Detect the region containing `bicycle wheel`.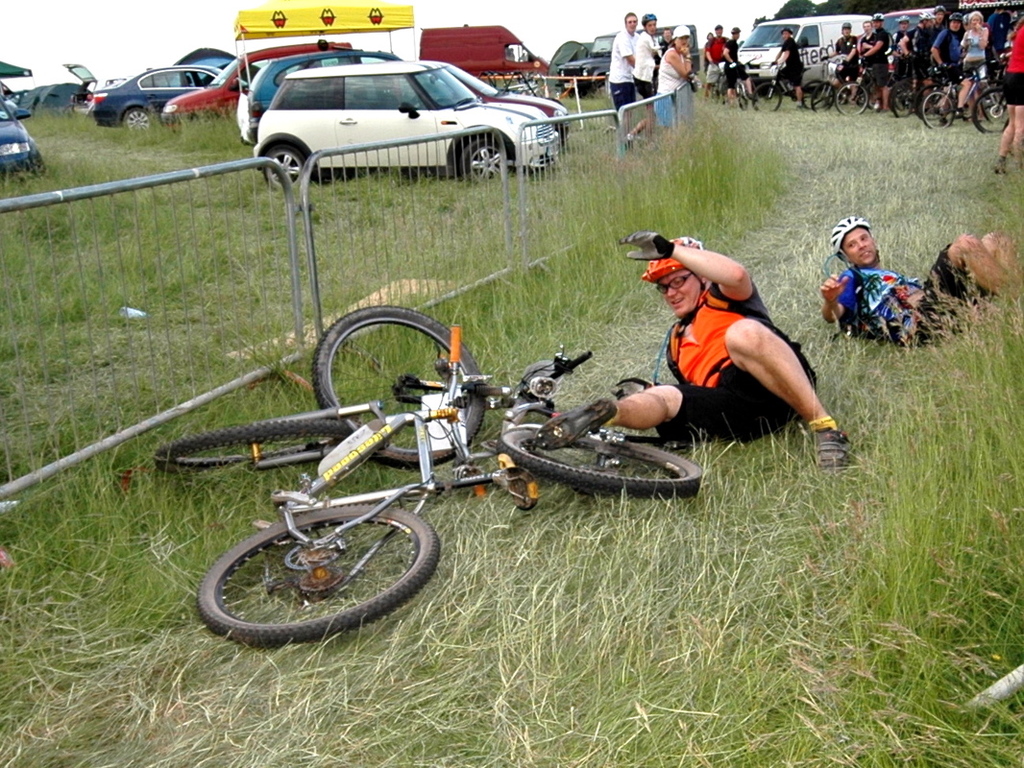
bbox(494, 425, 702, 512).
